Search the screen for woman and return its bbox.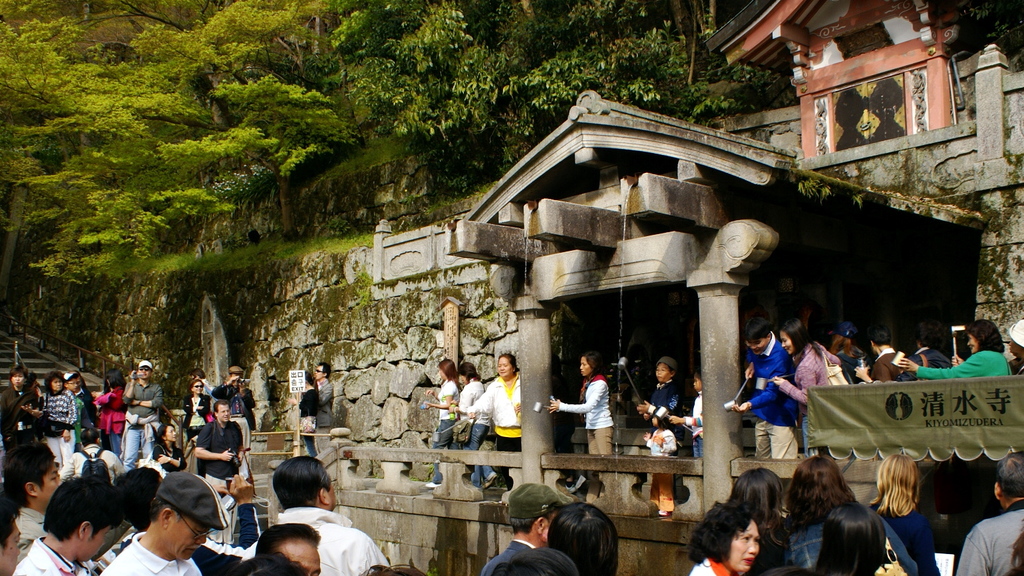
Found: <region>184, 378, 214, 446</region>.
